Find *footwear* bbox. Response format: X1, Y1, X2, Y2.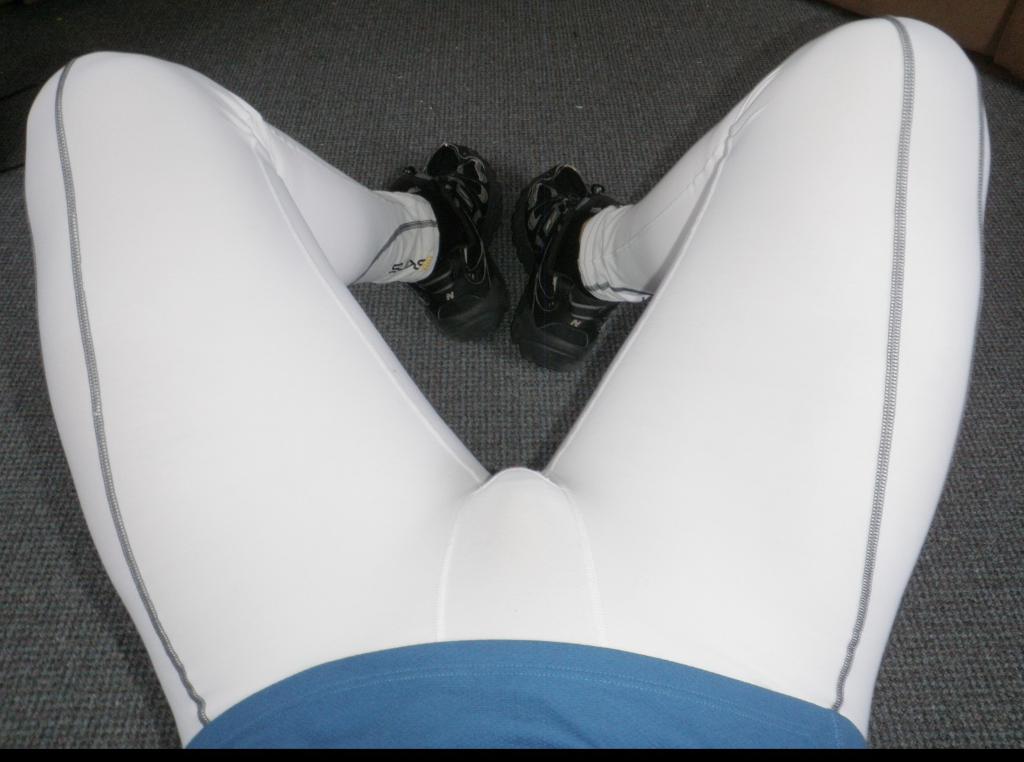
386, 145, 509, 339.
